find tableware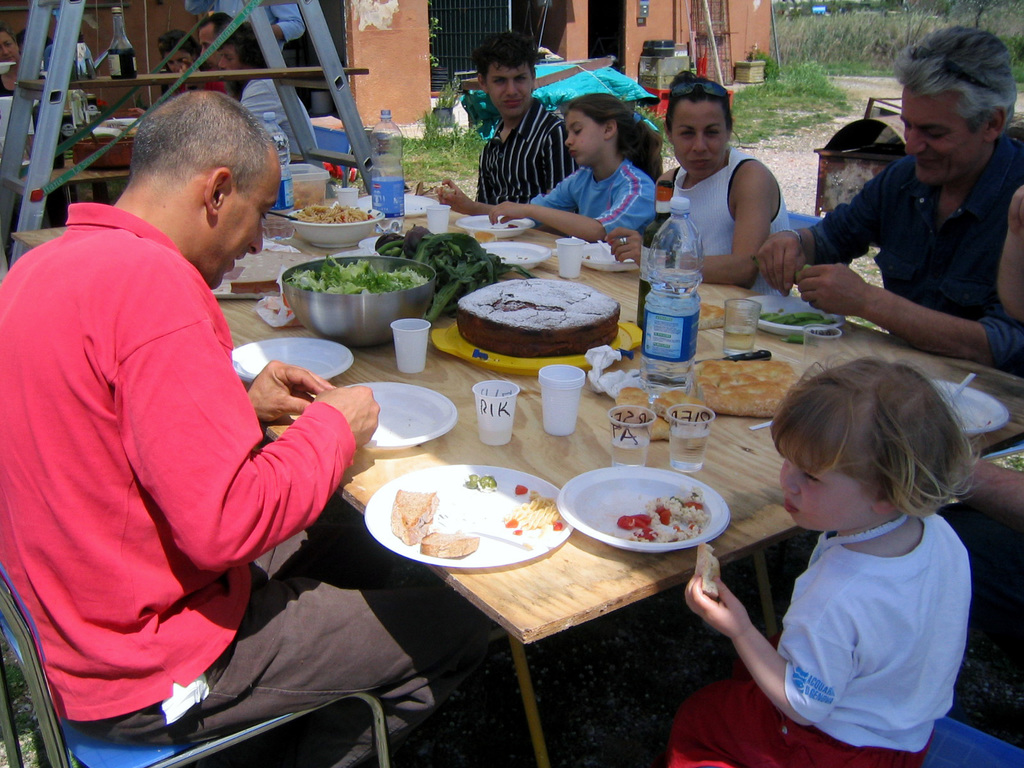
detection(557, 470, 732, 562)
